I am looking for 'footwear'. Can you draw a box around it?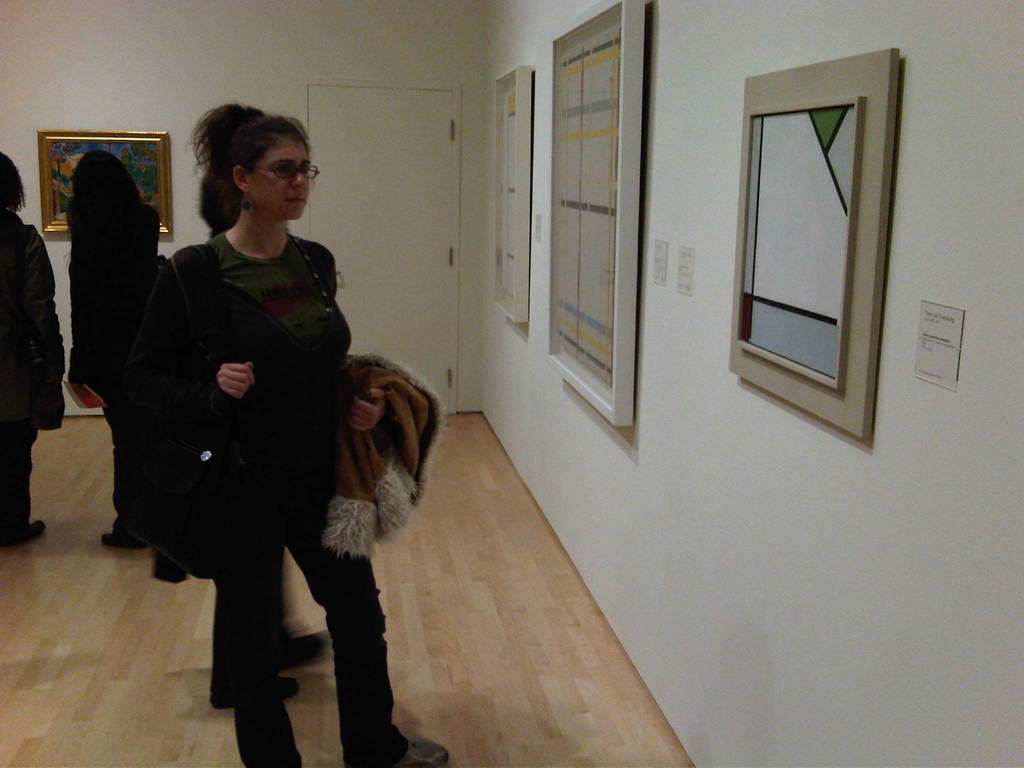
Sure, the bounding box is [left=100, top=531, right=150, bottom=552].
